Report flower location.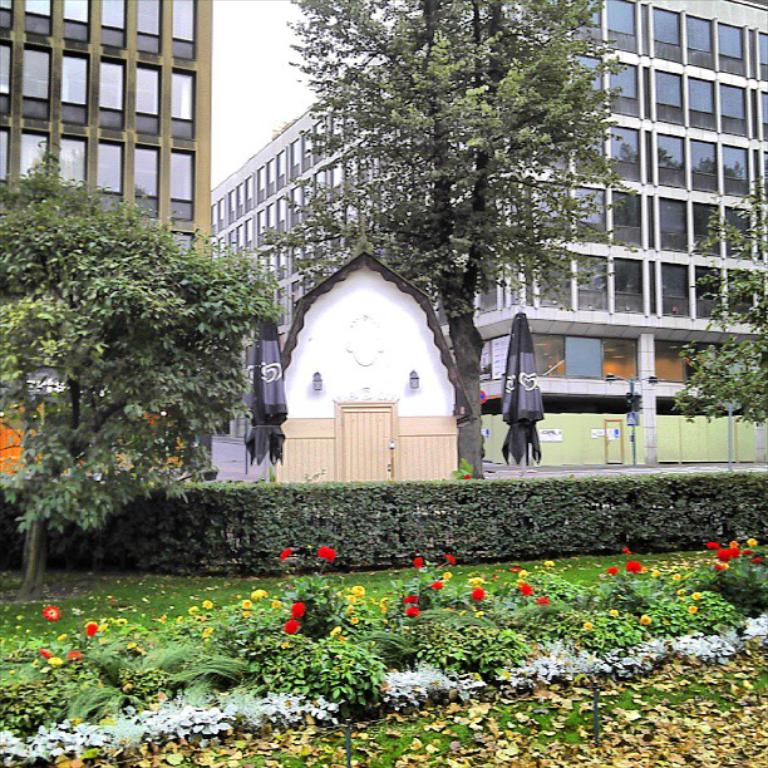
Report: pyautogui.locateOnScreen(43, 604, 65, 622).
